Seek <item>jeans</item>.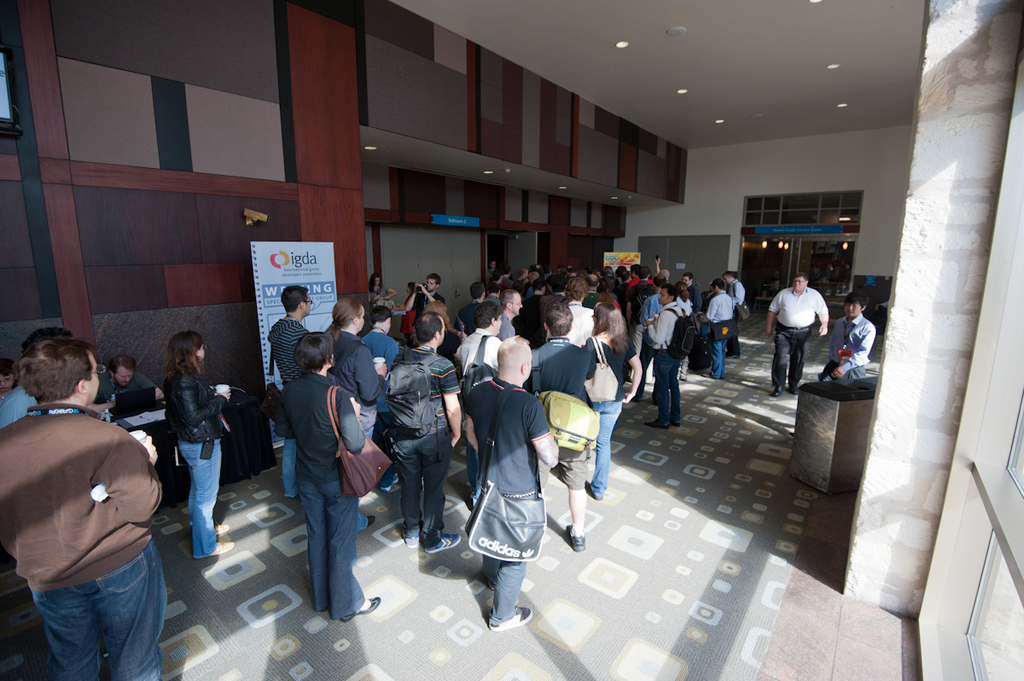
bbox=(378, 464, 399, 493).
